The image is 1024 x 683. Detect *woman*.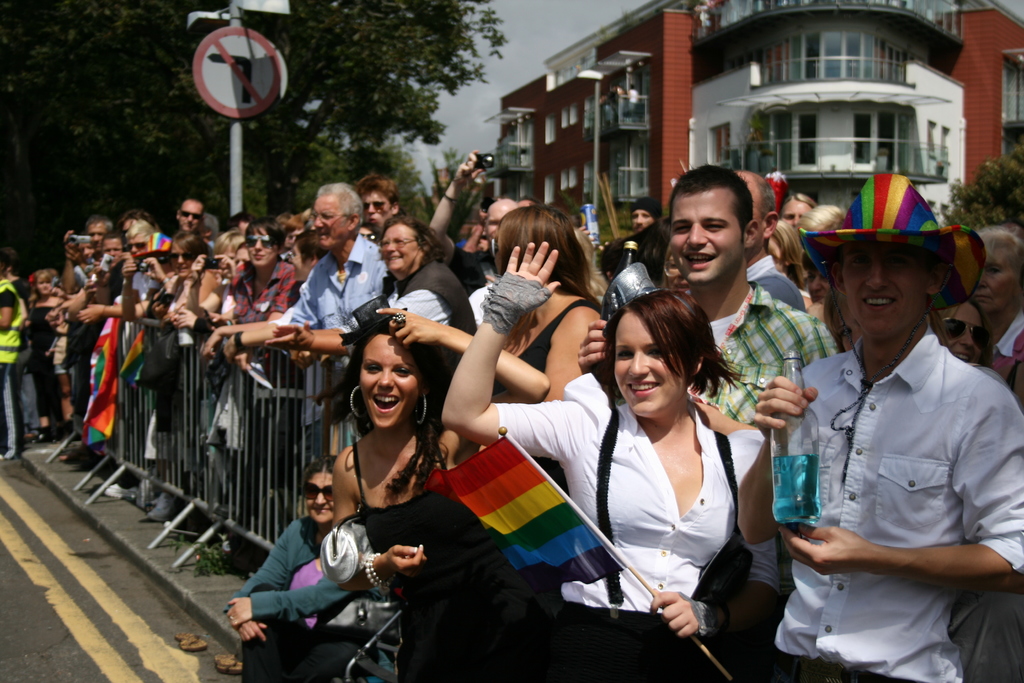
Detection: box=[268, 216, 485, 359].
